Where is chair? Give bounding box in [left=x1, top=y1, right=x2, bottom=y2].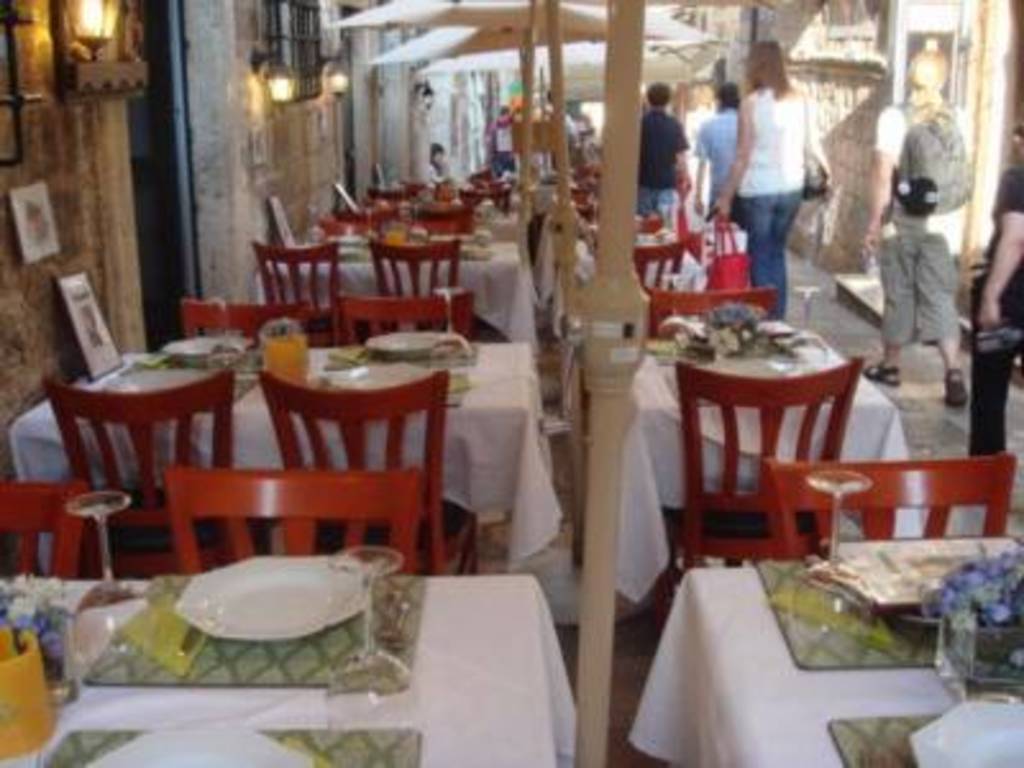
[left=161, top=461, right=425, bottom=579].
